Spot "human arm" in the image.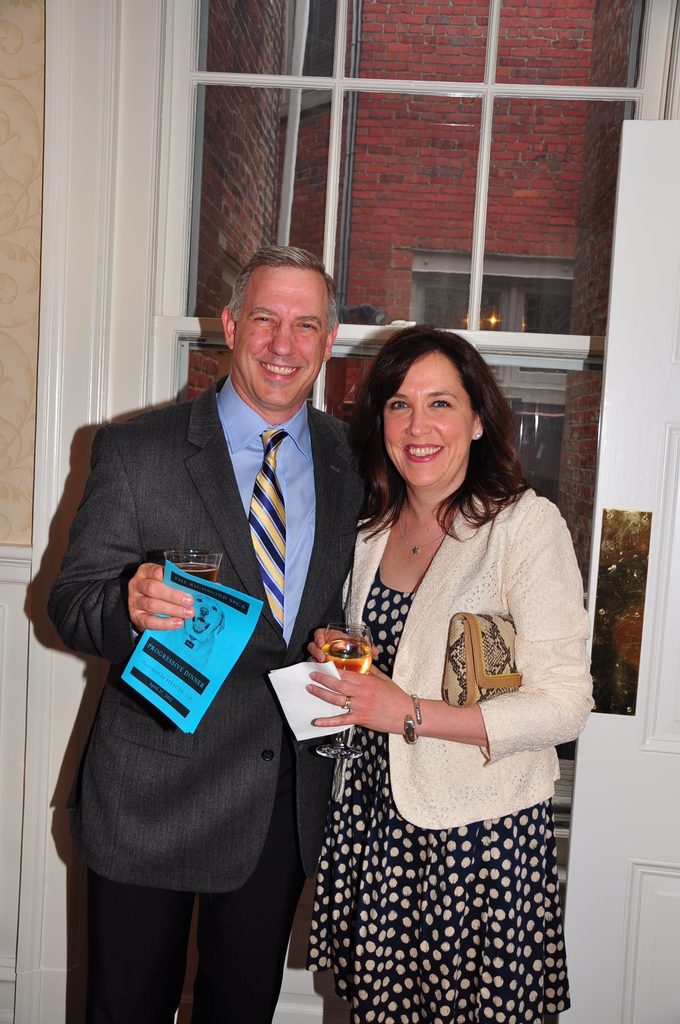
"human arm" found at bbox=(309, 501, 596, 750).
